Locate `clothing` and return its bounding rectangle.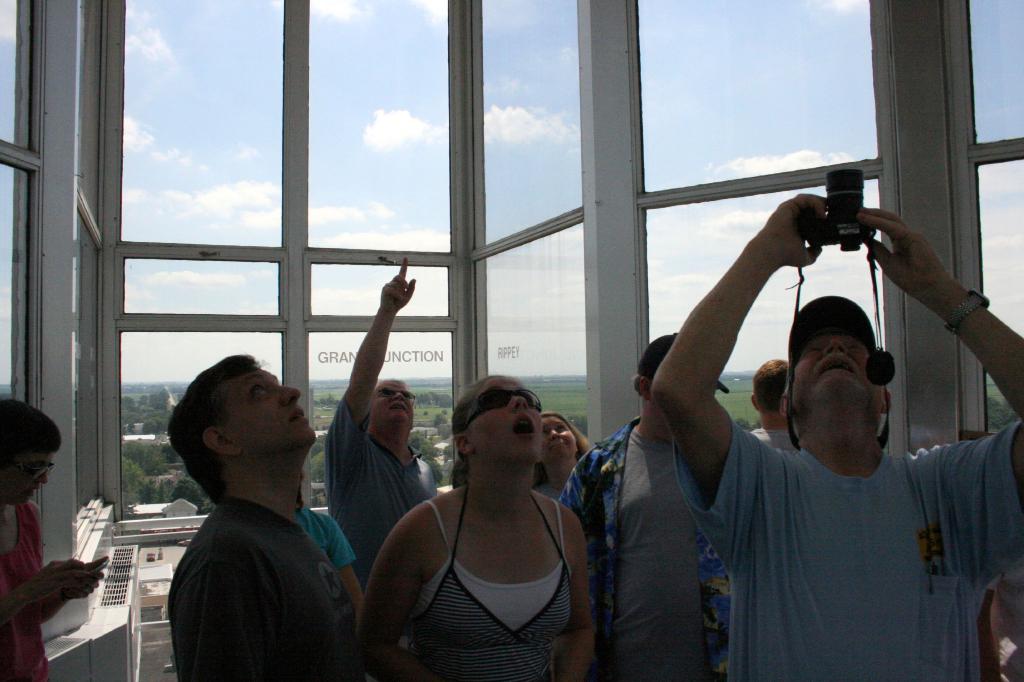
0/500/50/681.
